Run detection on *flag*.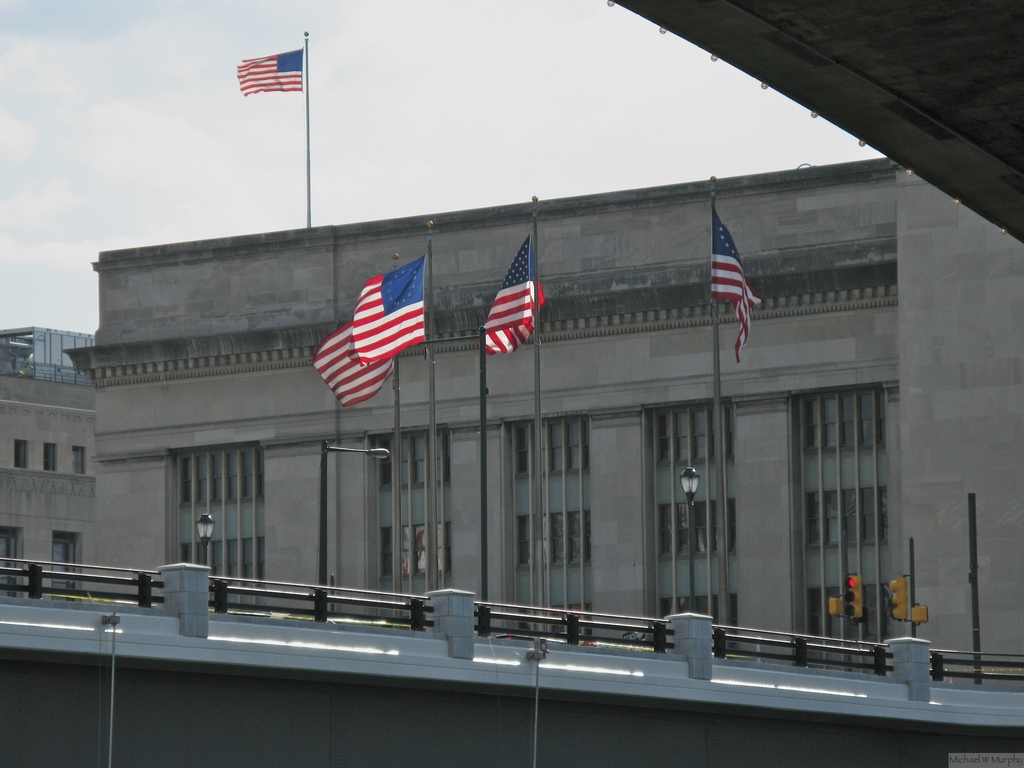
Result: crop(351, 253, 425, 371).
